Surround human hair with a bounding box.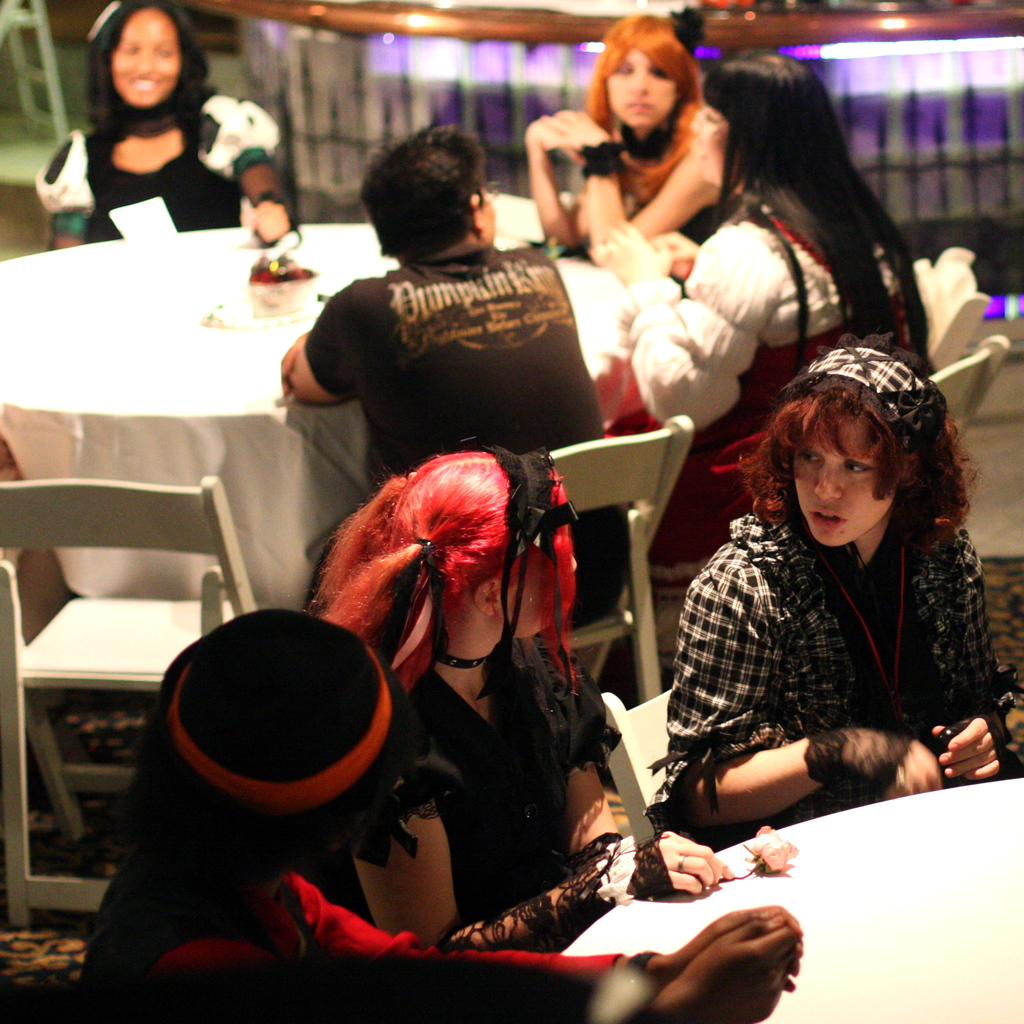
locate(698, 43, 929, 339).
